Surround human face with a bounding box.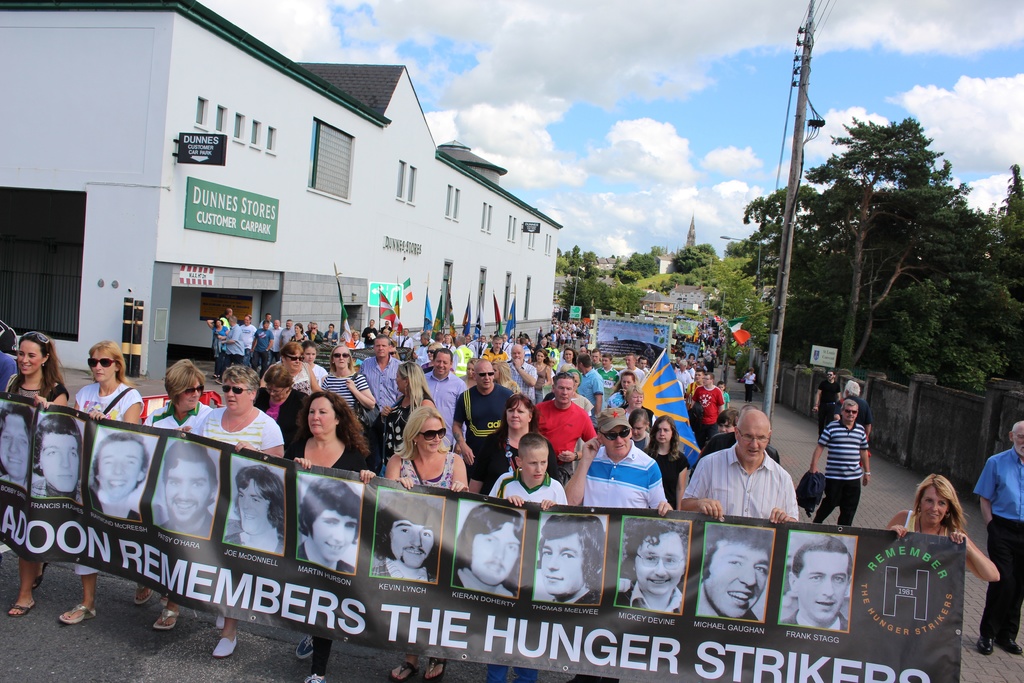
<region>374, 337, 390, 359</region>.
